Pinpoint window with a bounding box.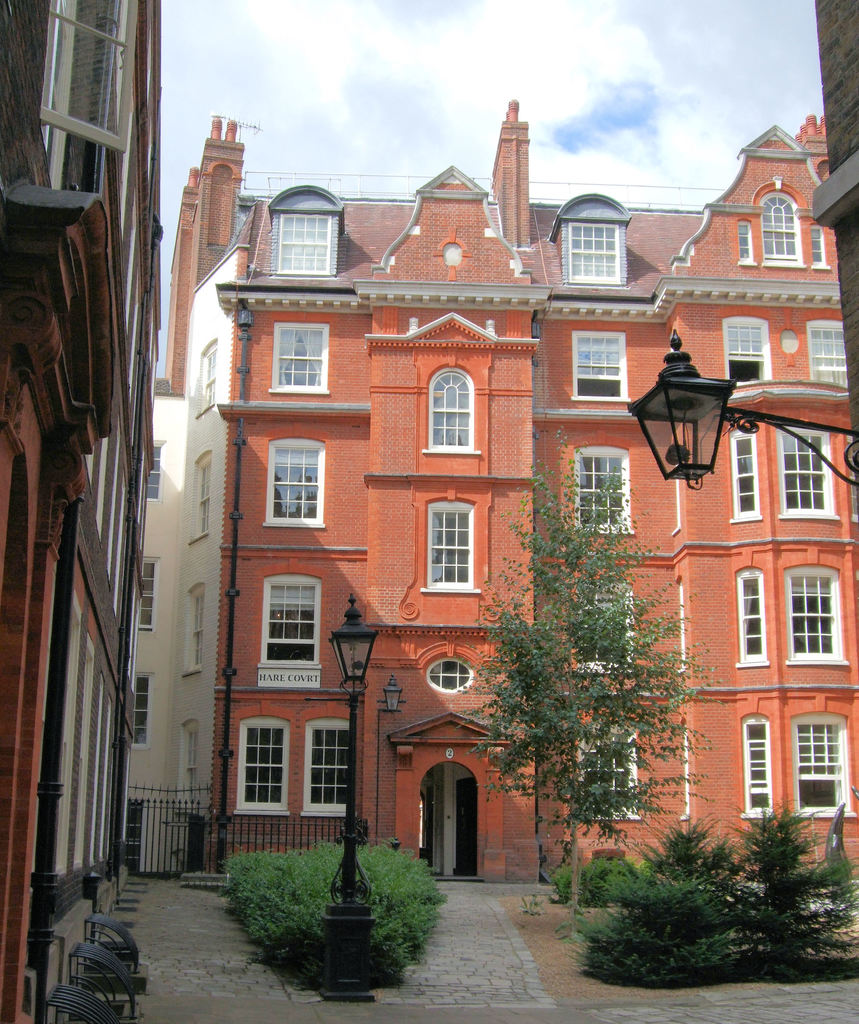
{"x1": 742, "y1": 716, "x2": 768, "y2": 824}.
